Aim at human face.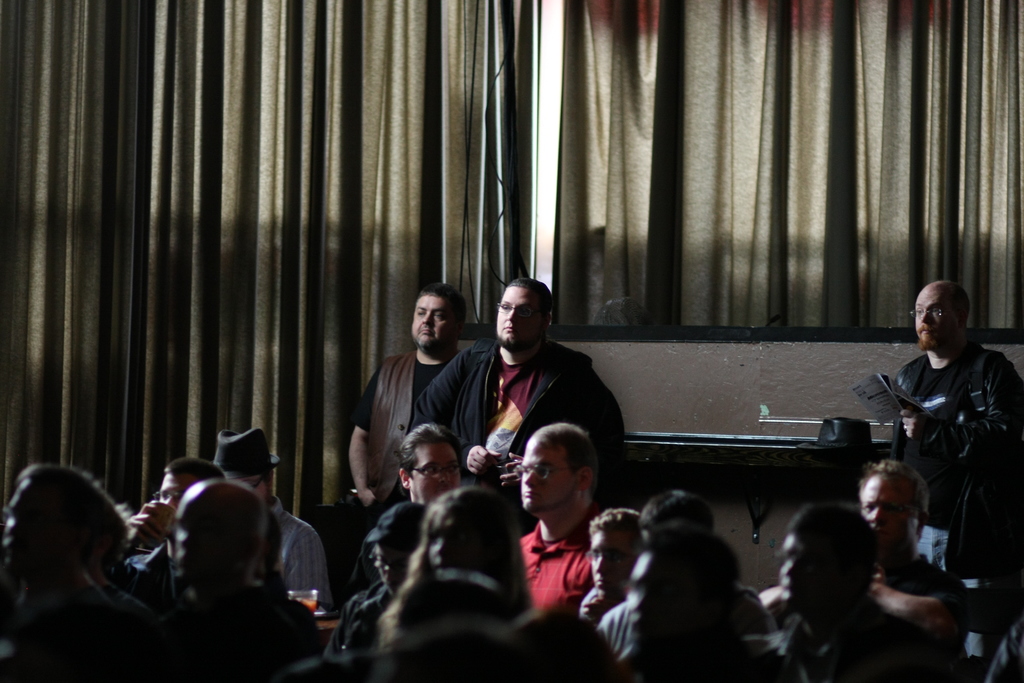
Aimed at (519,445,577,513).
